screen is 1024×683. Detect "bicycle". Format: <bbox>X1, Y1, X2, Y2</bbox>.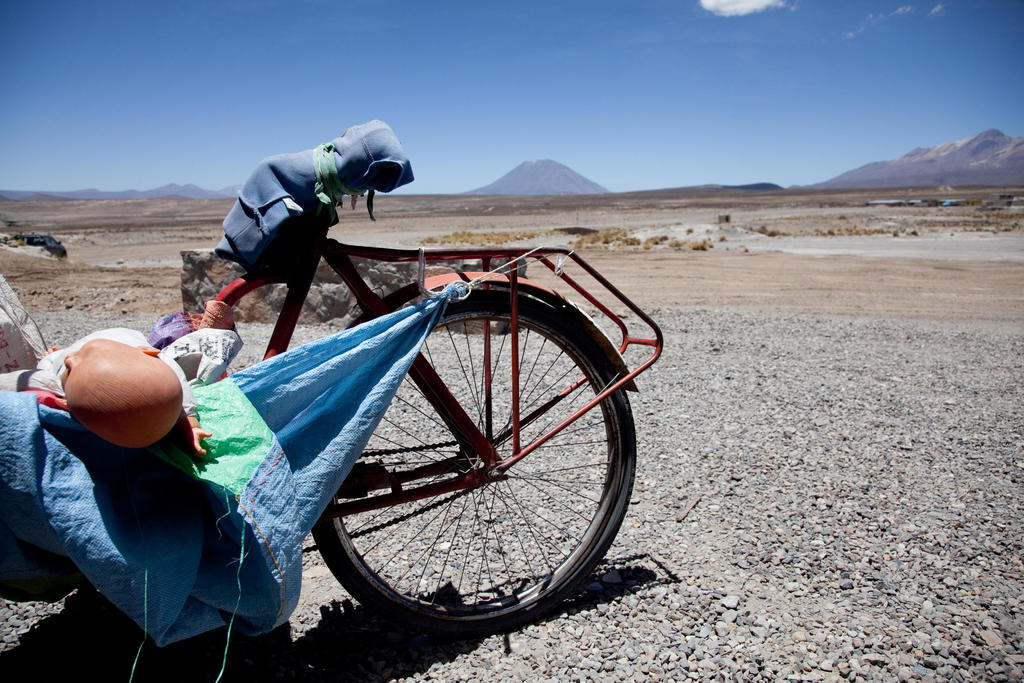
<bbox>191, 108, 664, 621</bbox>.
